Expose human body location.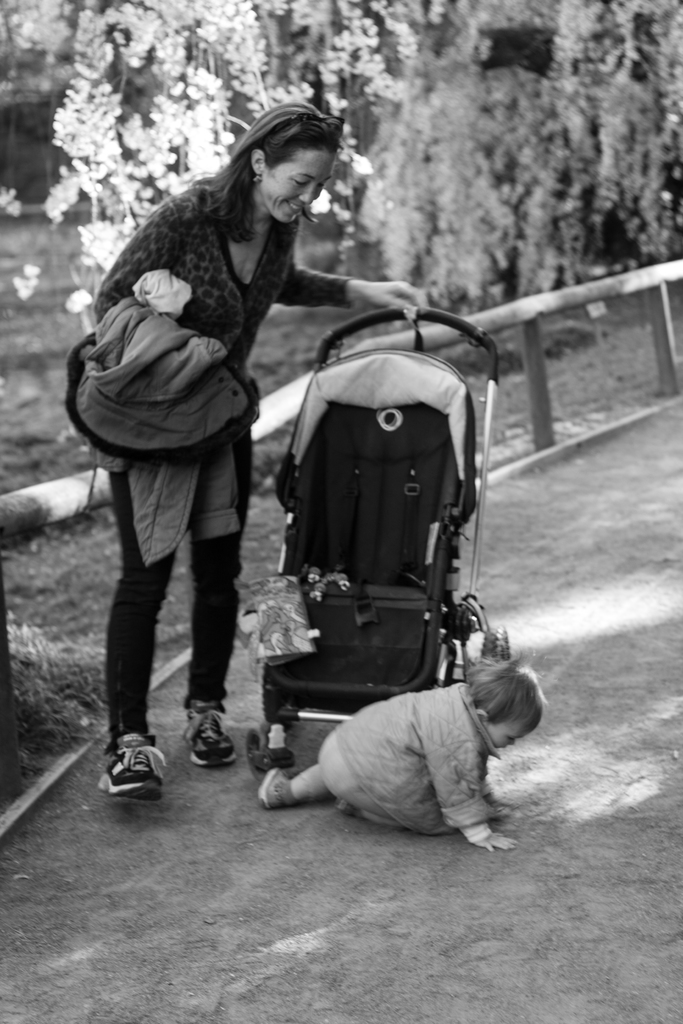
Exposed at x1=64 y1=93 x2=351 y2=804.
